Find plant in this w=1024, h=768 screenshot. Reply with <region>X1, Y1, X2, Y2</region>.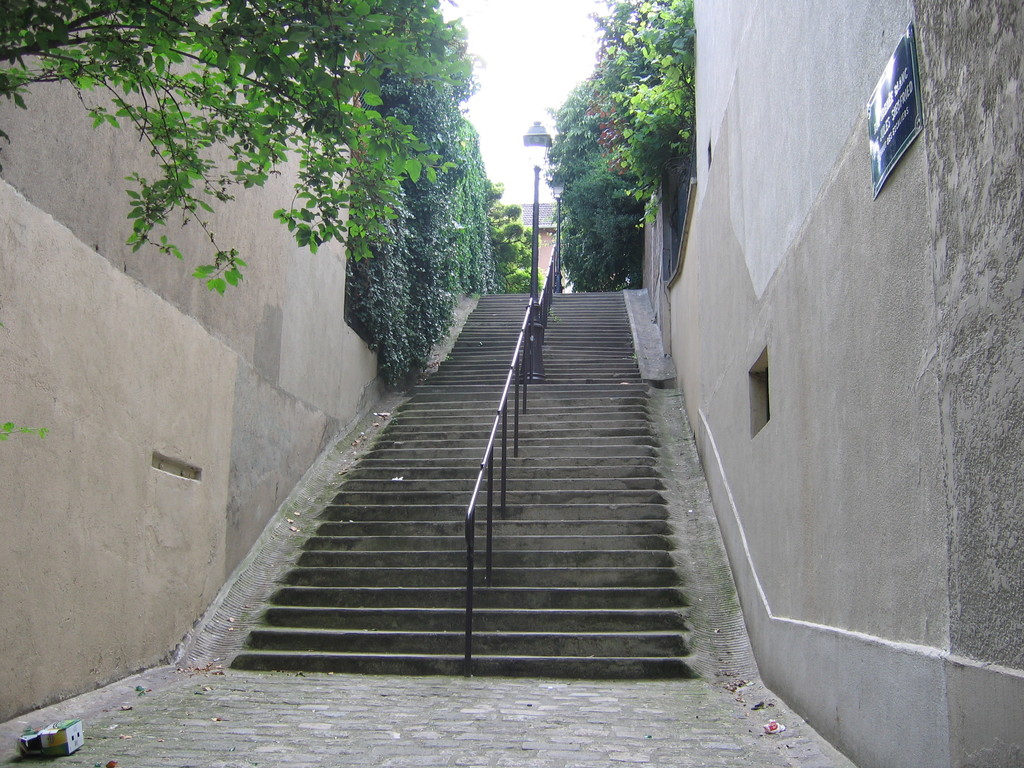
<region>541, 77, 657, 212</region>.
